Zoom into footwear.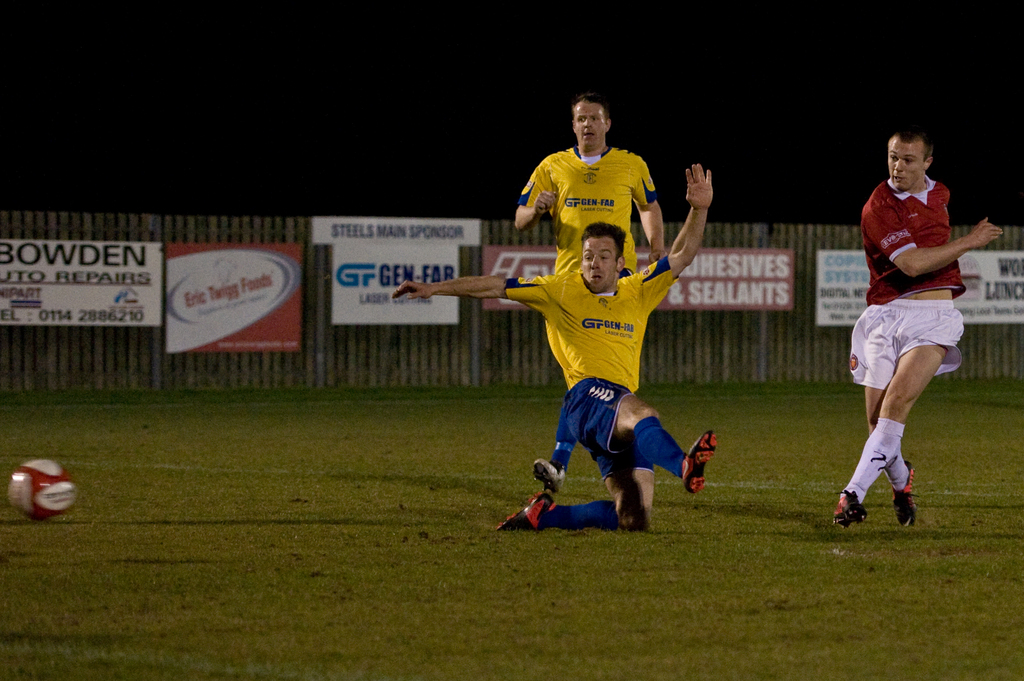
Zoom target: pyautogui.locateOnScreen(892, 460, 920, 529).
